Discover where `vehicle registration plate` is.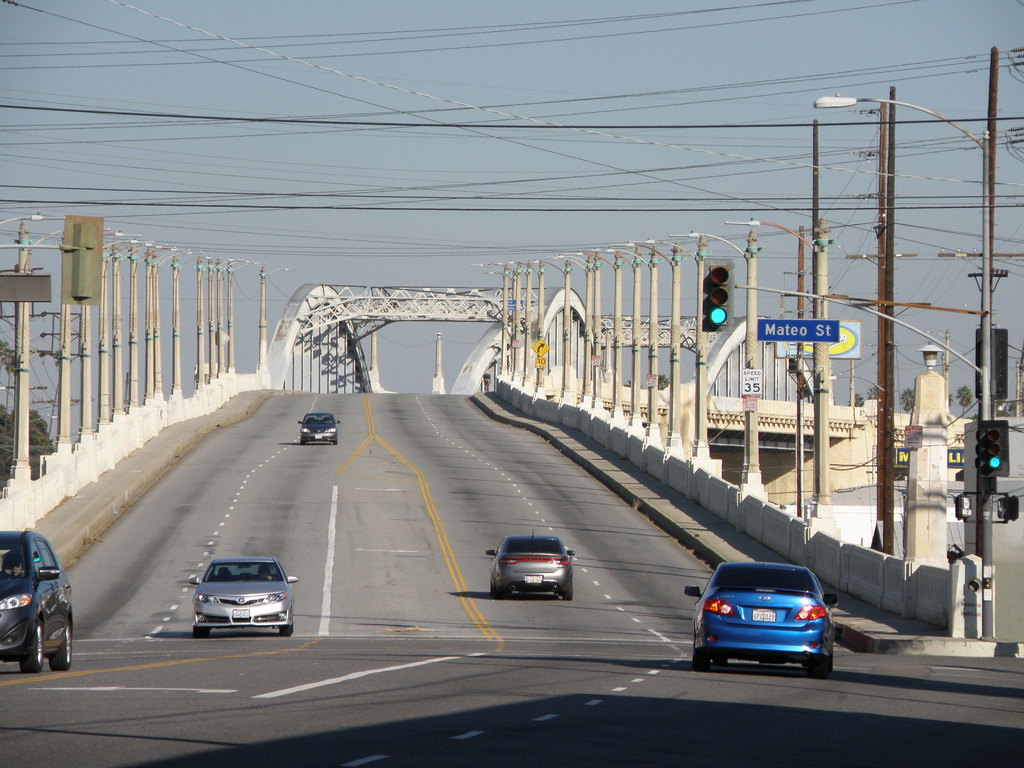
Discovered at box(234, 609, 251, 619).
